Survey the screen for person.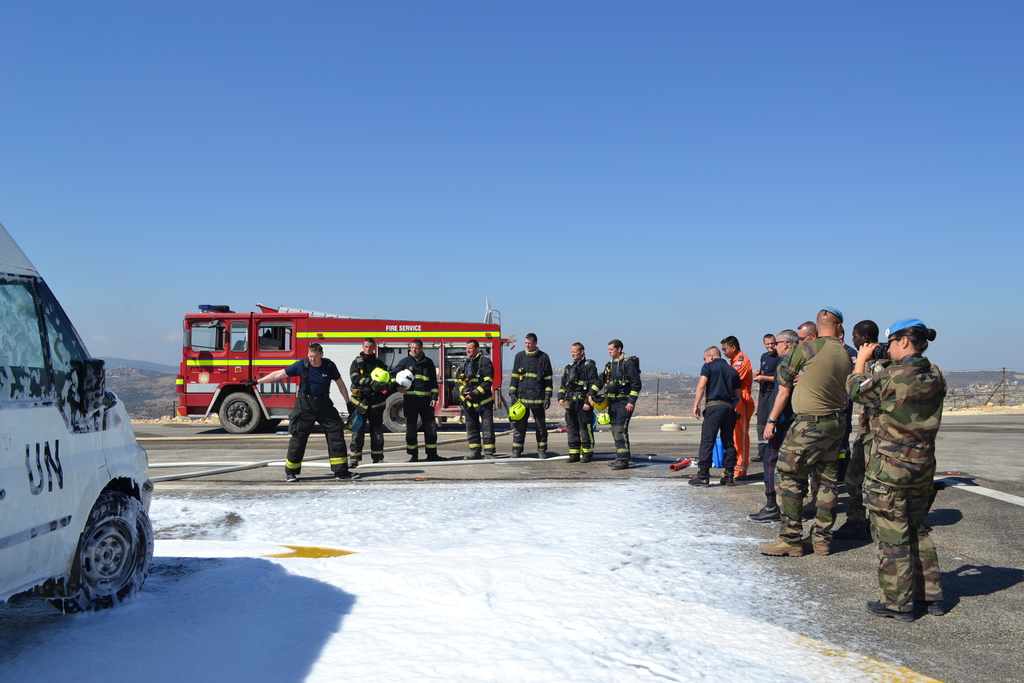
Survey found: (x1=242, y1=342, x2=349, y2=478).
